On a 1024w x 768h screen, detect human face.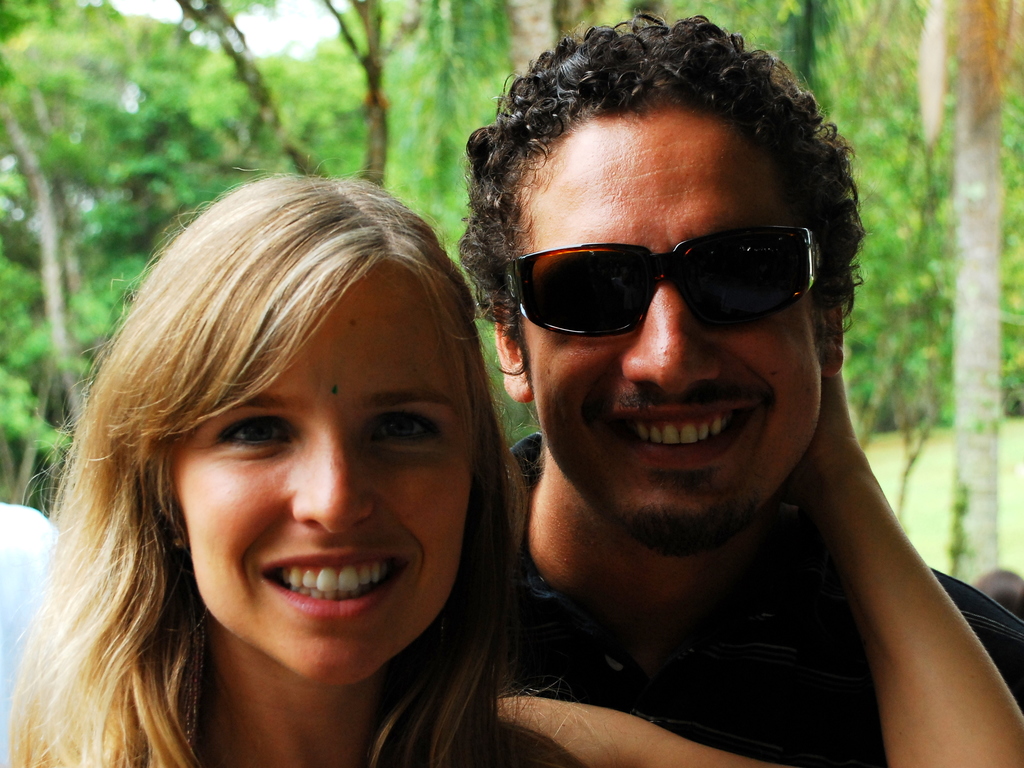
crop(178, 257, 482, 685).
